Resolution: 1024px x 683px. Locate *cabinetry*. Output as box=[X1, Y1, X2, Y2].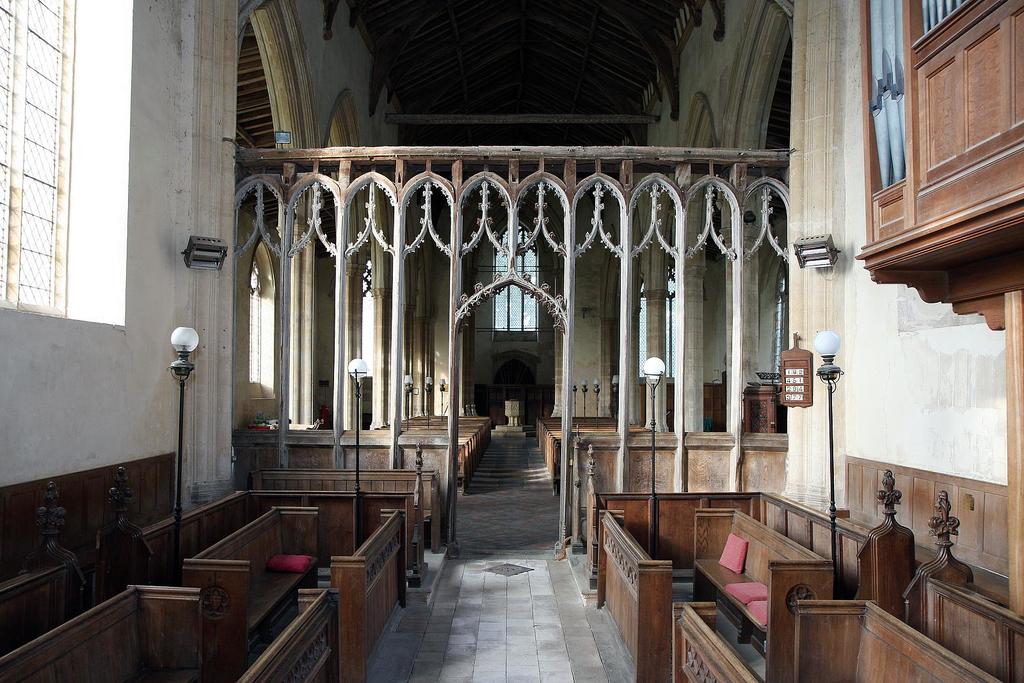
box=[855, 4, 1022, 396].
